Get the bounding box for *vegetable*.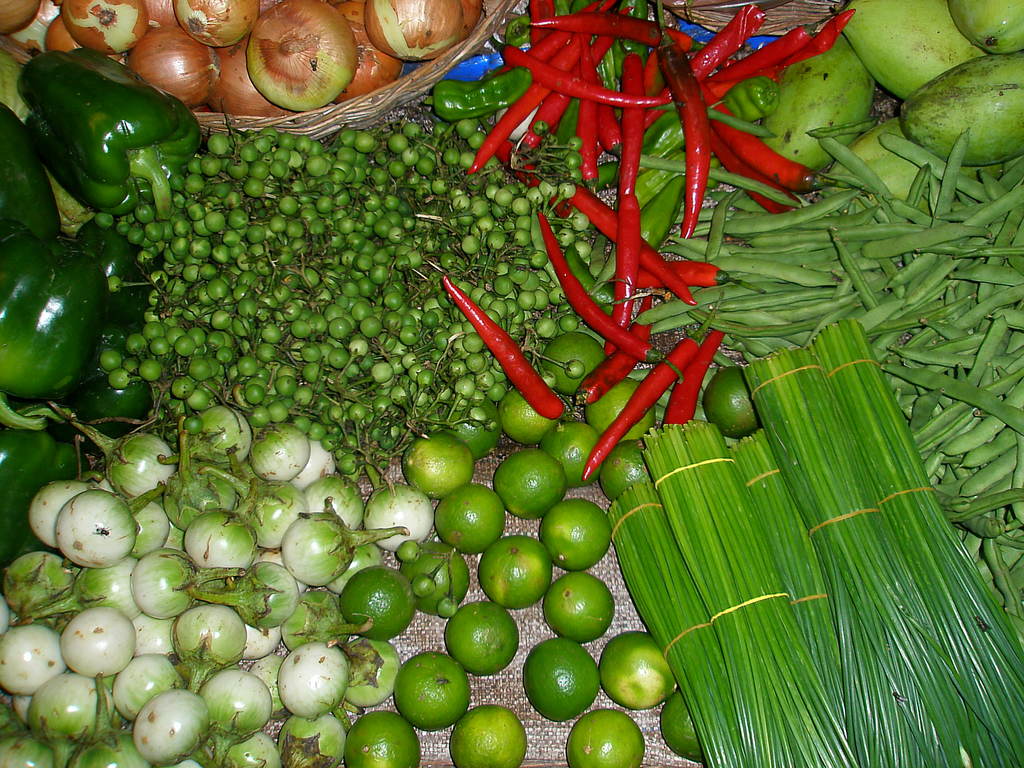
BBox(502, 17, 529, 47).
